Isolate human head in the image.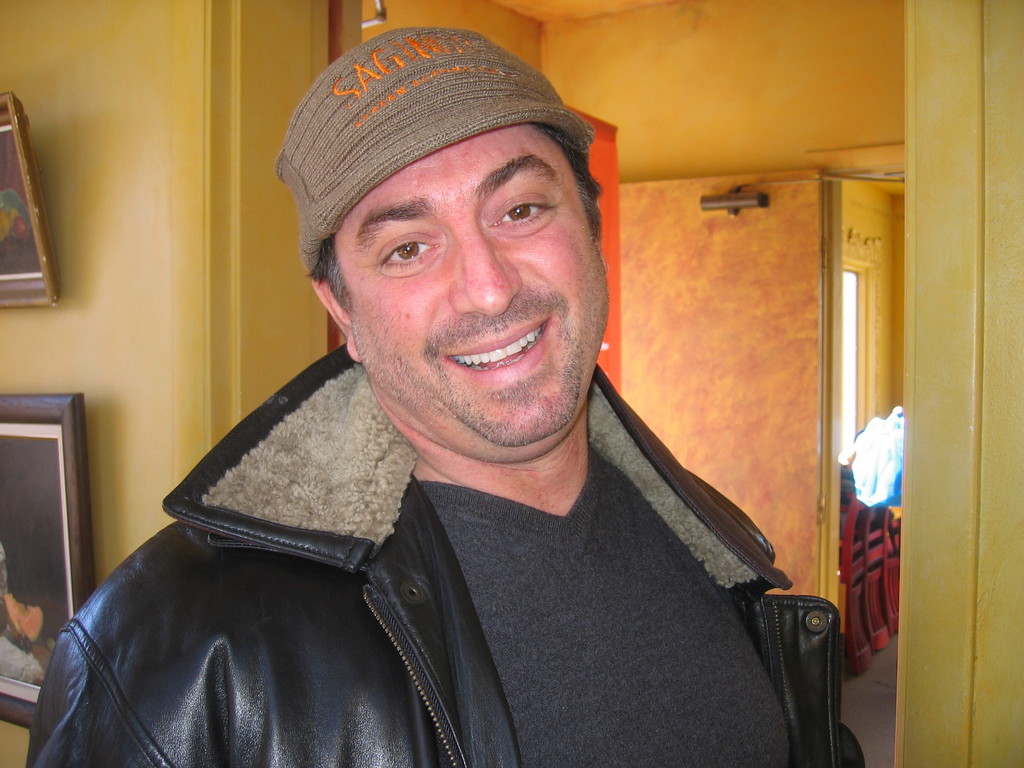
Isolated region: 275, 19, 627, 482.
